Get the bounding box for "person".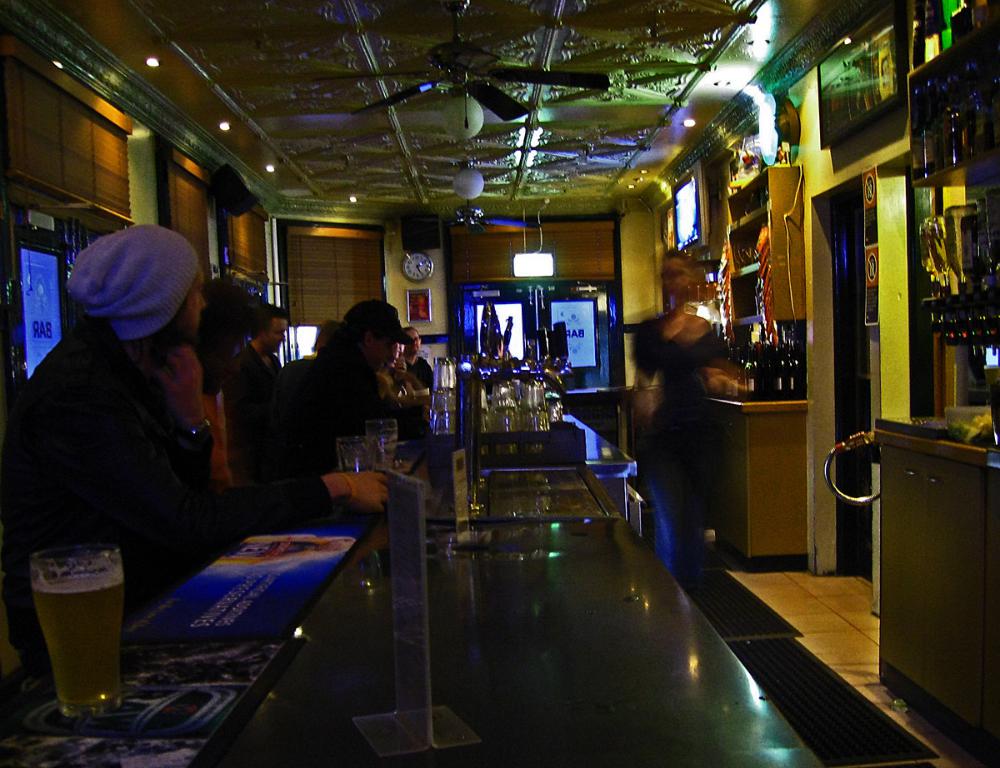
{"left": 14, "top": 227, "right": 389, "bottom": 690}.
